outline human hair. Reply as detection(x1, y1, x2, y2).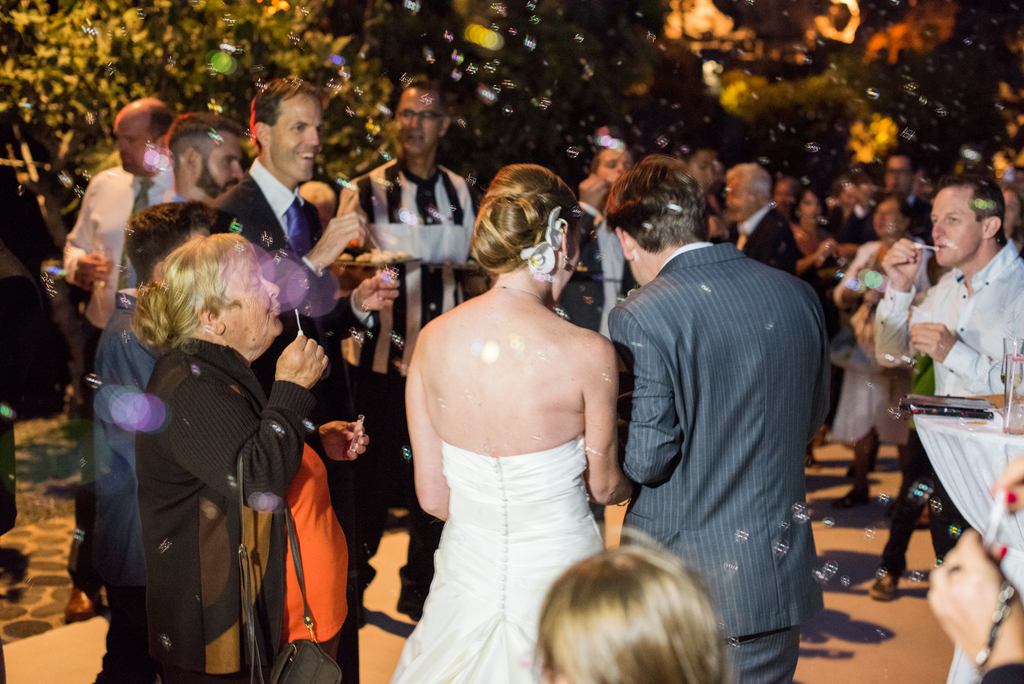
detection(722, 163, 771, 195).
